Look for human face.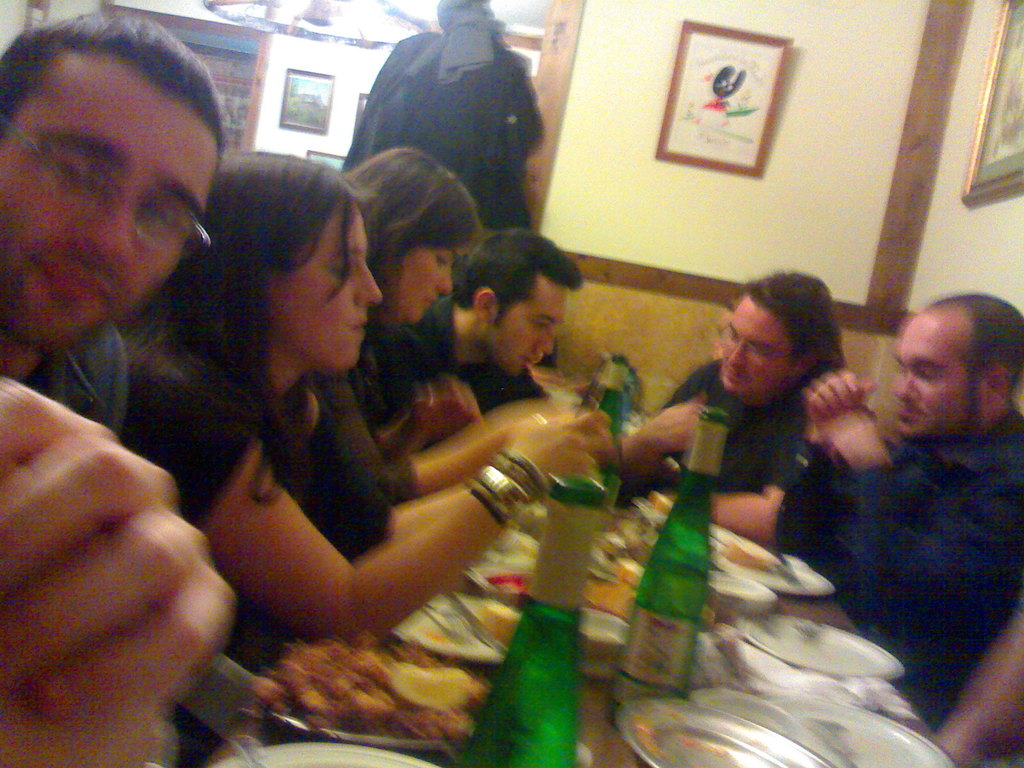
Found: 275, 206, 385, 381.
